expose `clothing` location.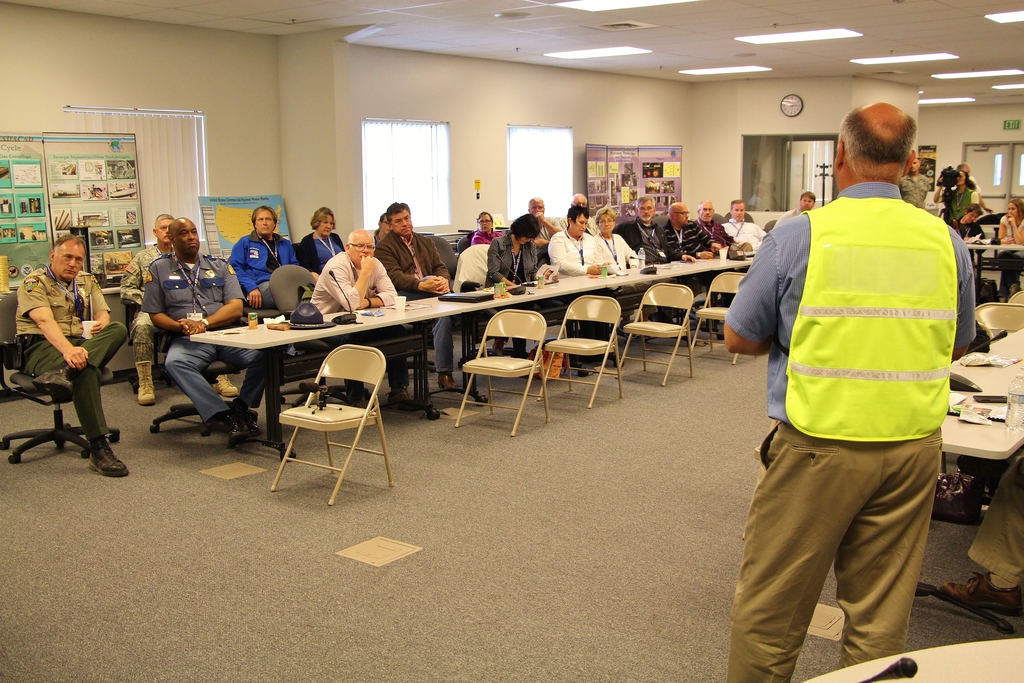
Exposed at (554, 220, 618, 284).
